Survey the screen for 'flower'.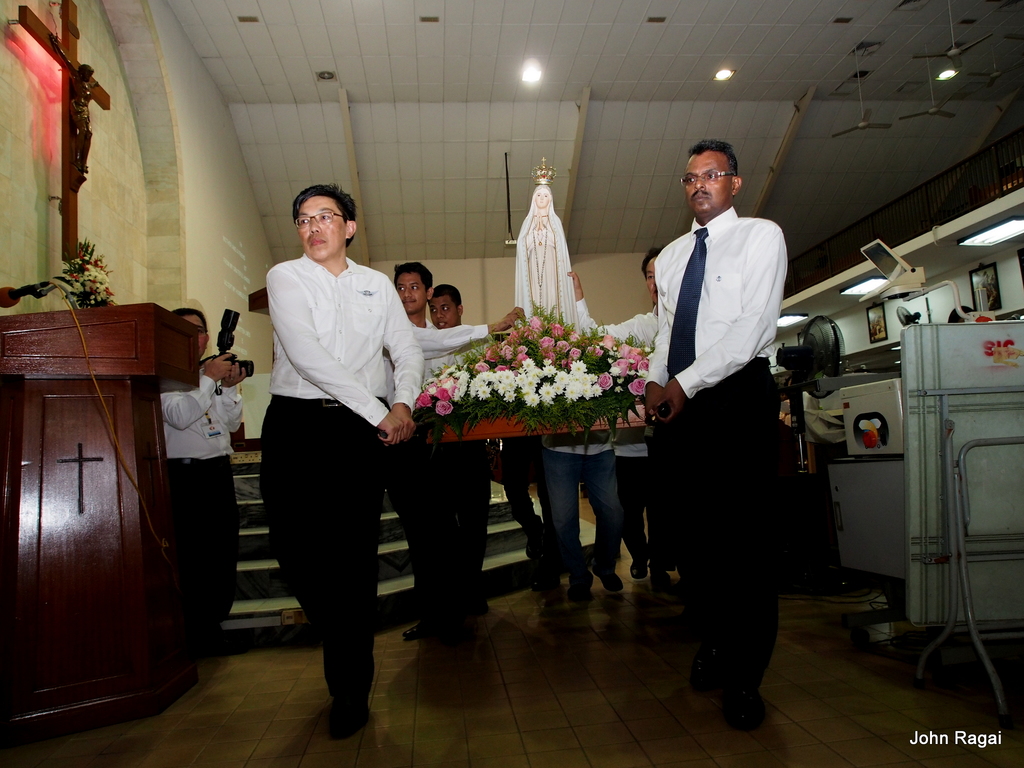
Survey found: bbox(626, 376, 647, 397).
